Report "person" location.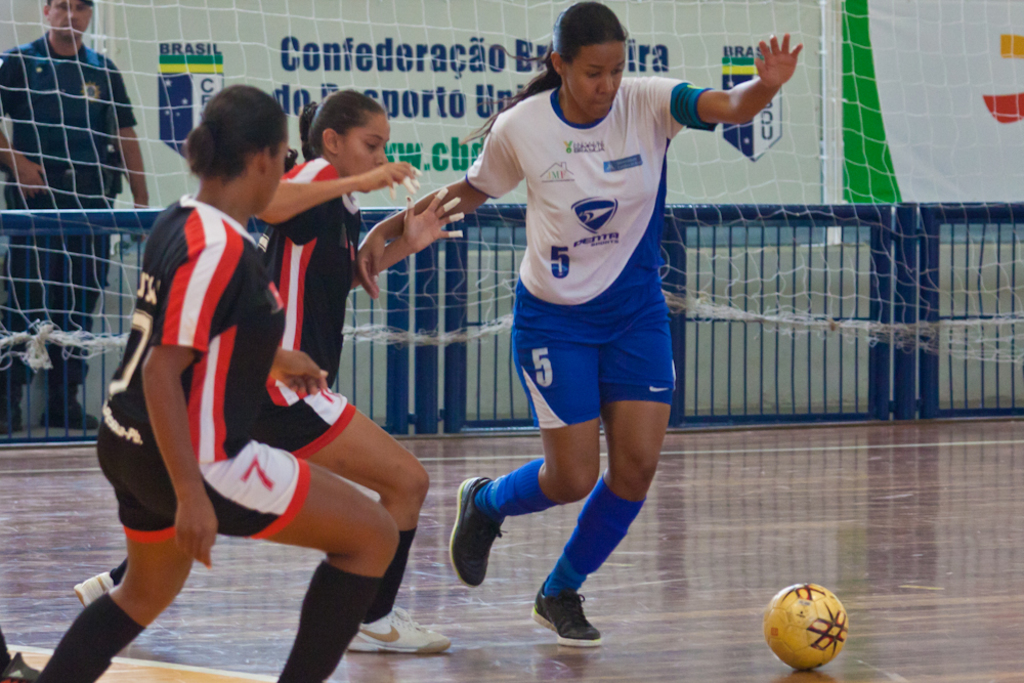
Report: region(35, 85, 401, 682).
